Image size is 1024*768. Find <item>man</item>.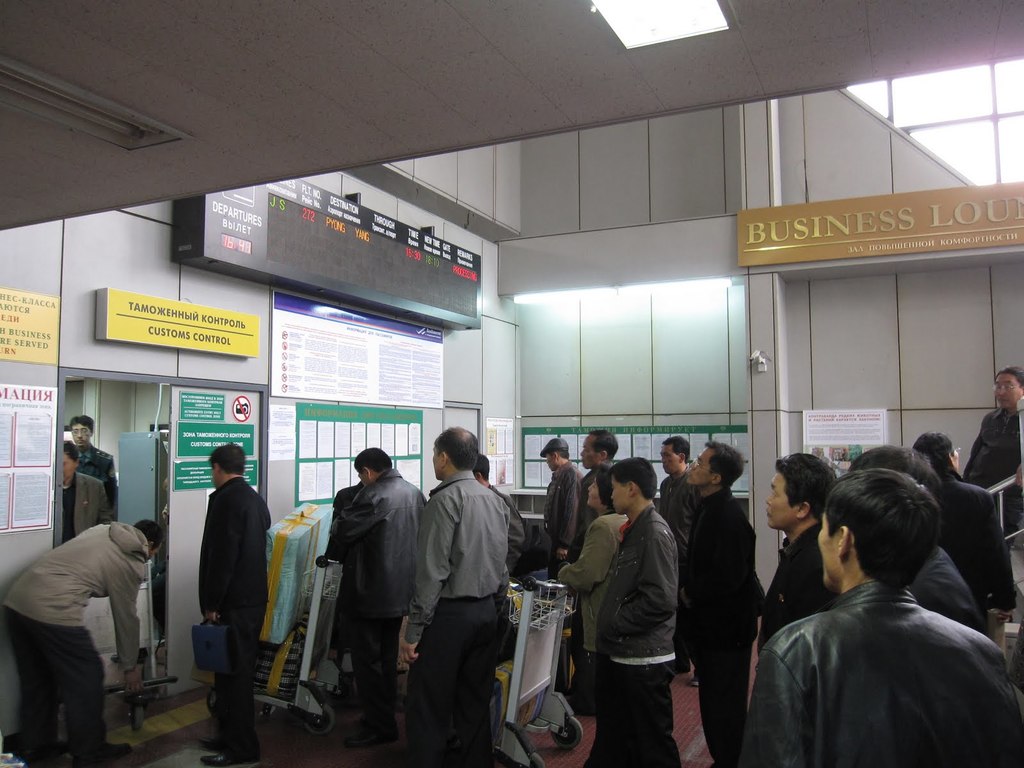
crop(63, 417, 121, 502).
